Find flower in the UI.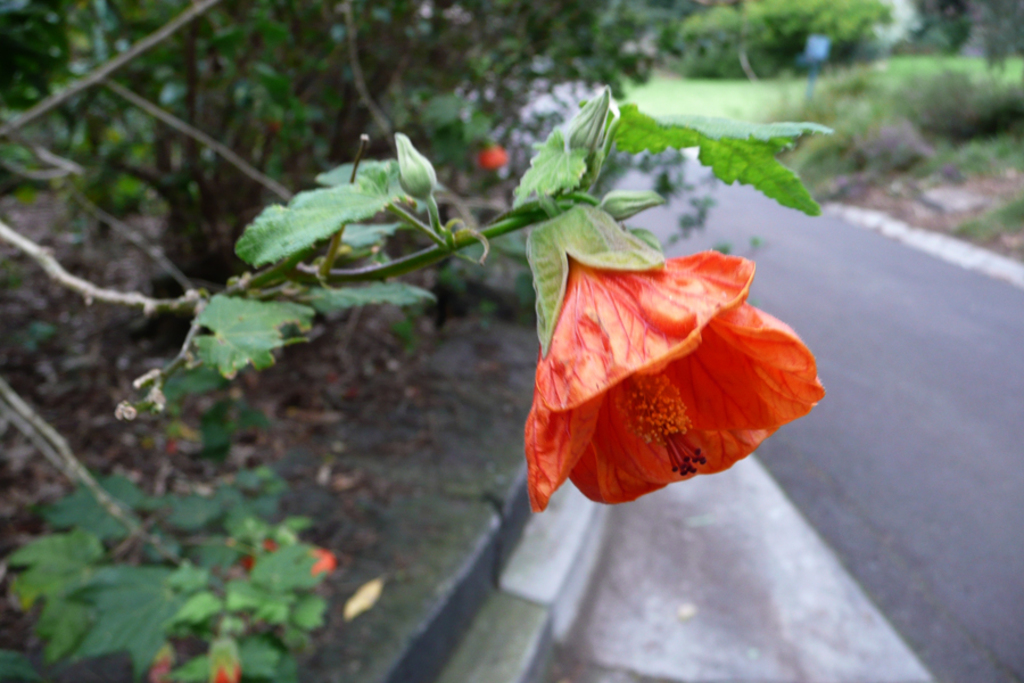
UI element at box=[208, 645, 241, 682].
